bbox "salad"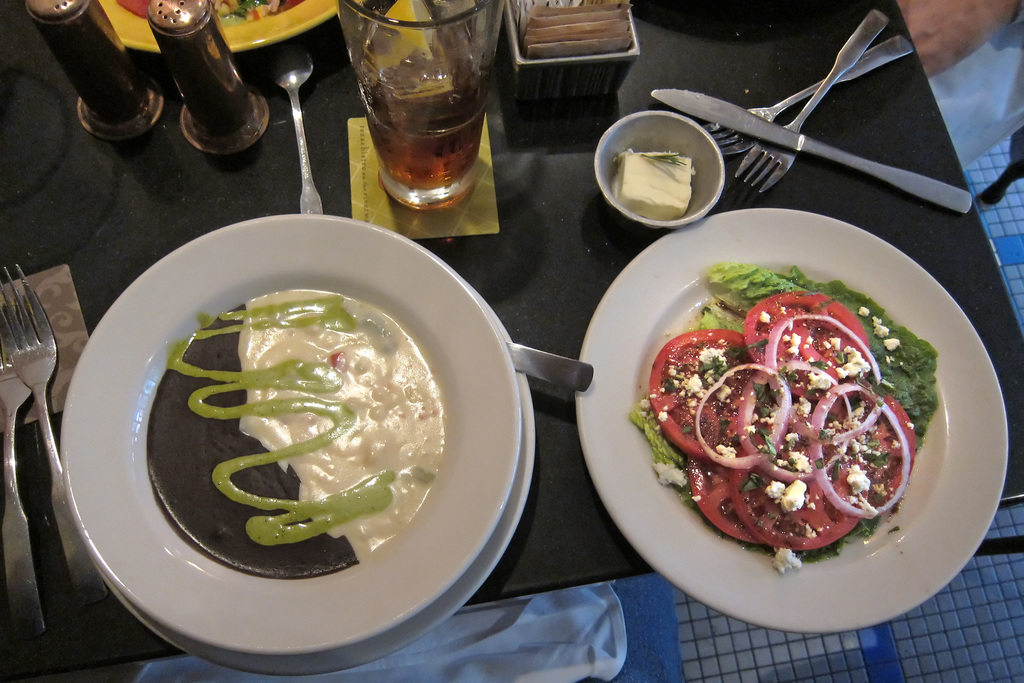
(left=628, top=254, right=941, bottom=577)
